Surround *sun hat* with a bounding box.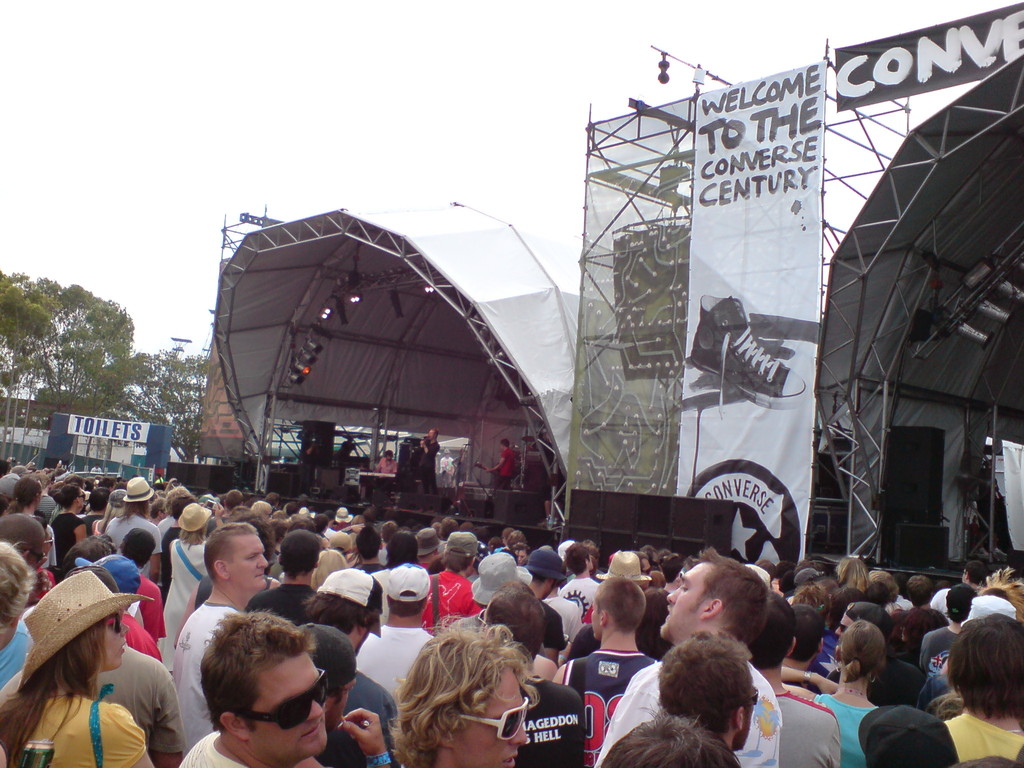
crop(123, 474, 161, 505).
